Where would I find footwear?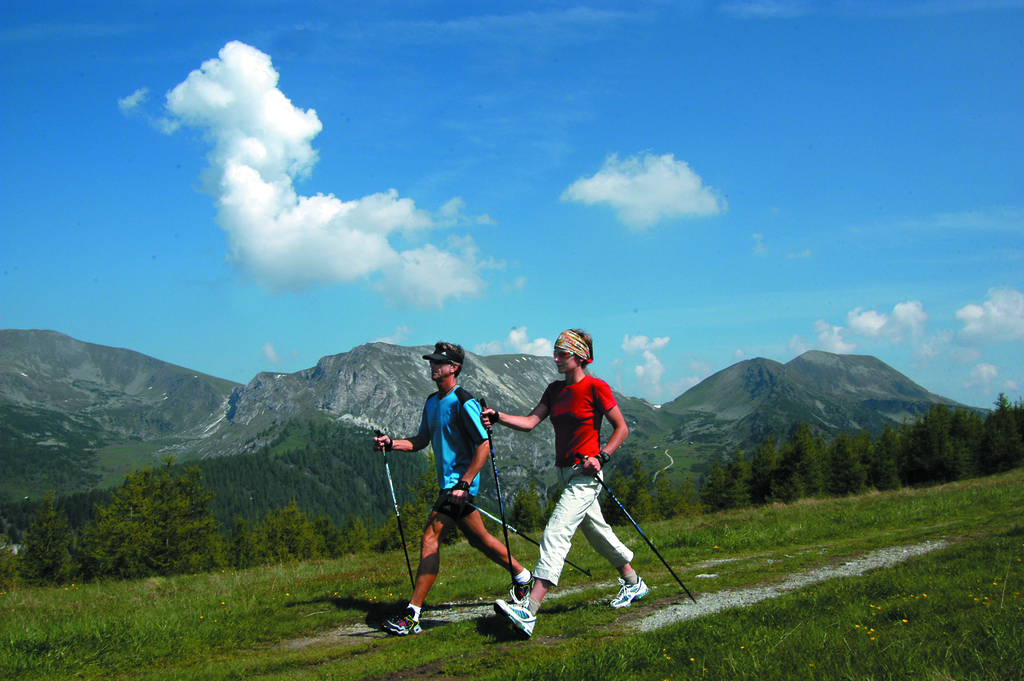
At [607,570,657,621].
